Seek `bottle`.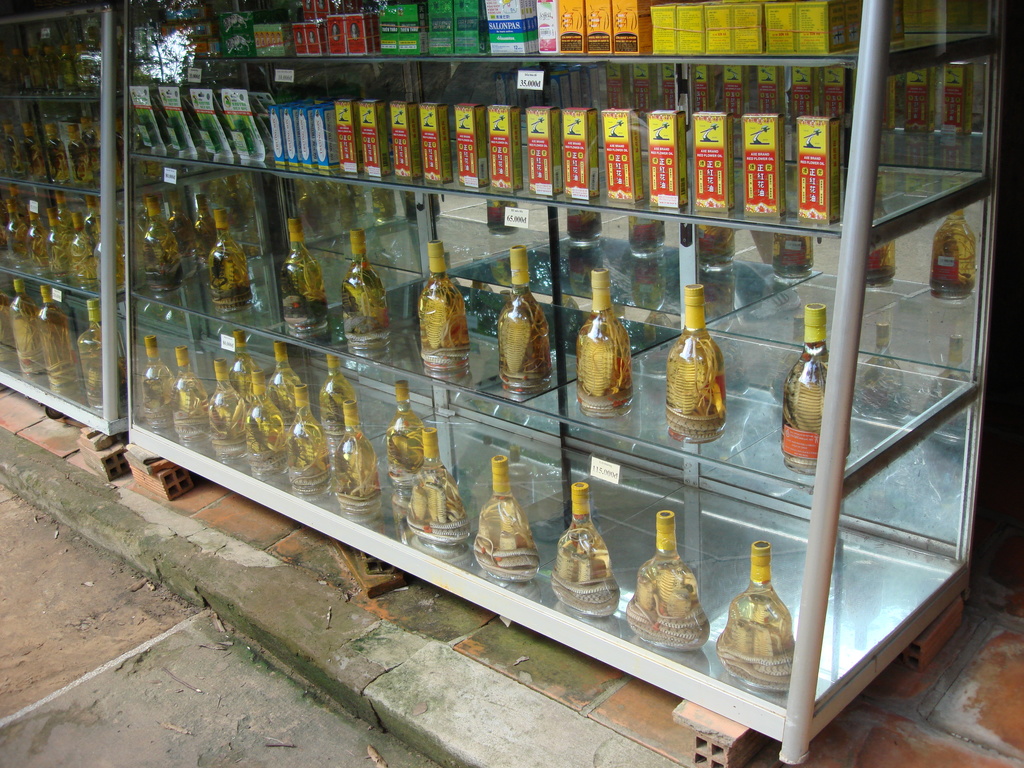
l=249, t=373, r=300, b=490.
